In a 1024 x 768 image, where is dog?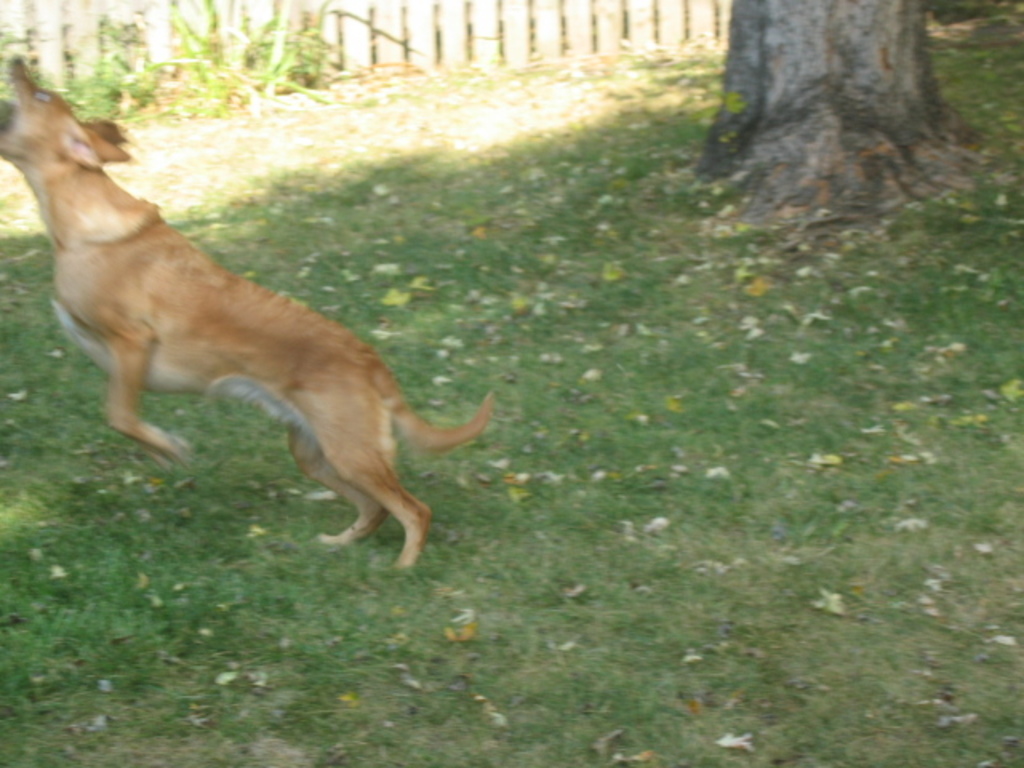
0/58/494/573.
